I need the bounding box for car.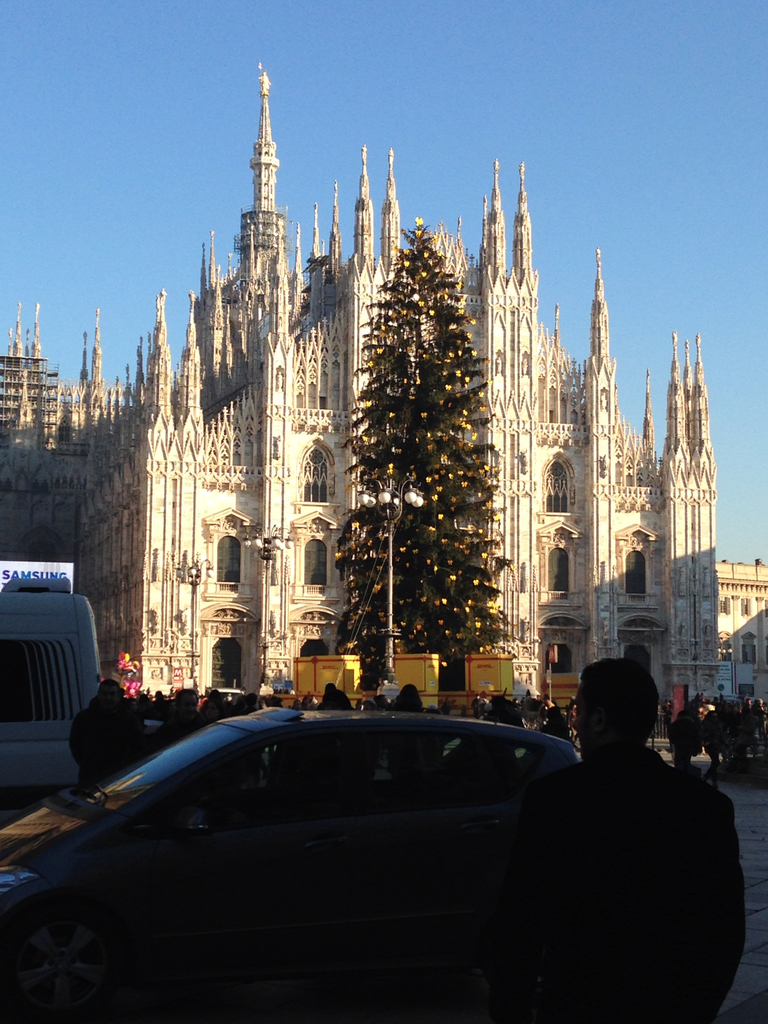
Here it is: {"x1": 0, "y1": 702, "x2": 579, "y2": 1023}.
